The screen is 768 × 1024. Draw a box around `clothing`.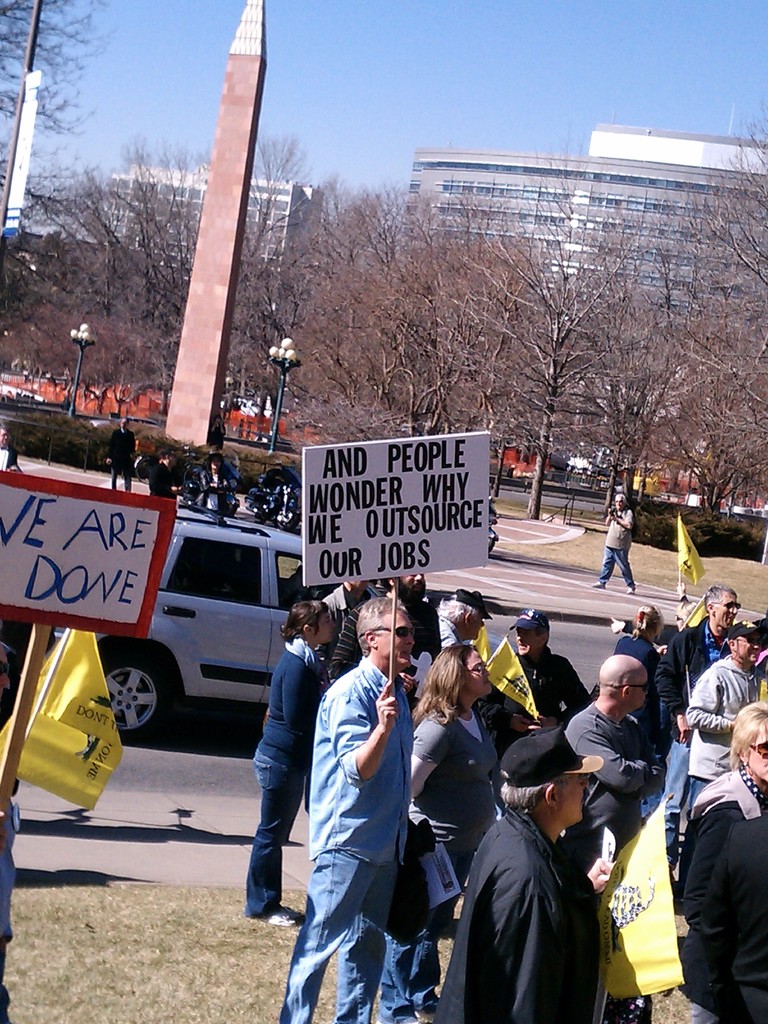
x1=623 y1=633 x2=652 y2=701.
